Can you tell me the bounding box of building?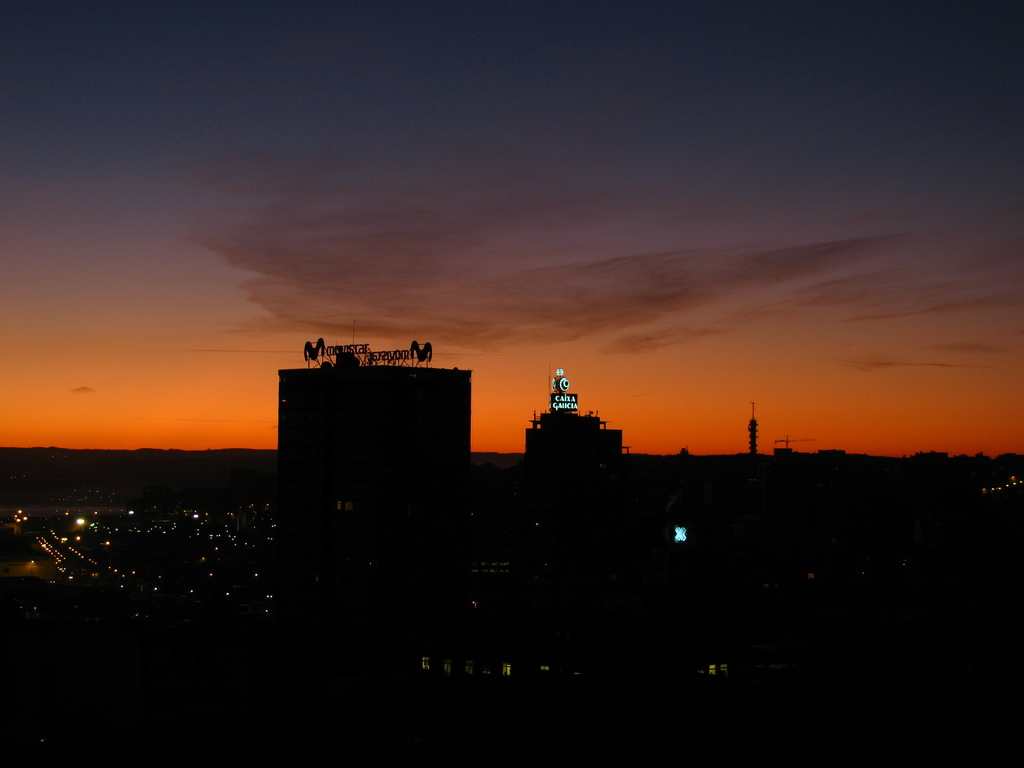
<bbox>525, 410, 621, 465</bbox>.
